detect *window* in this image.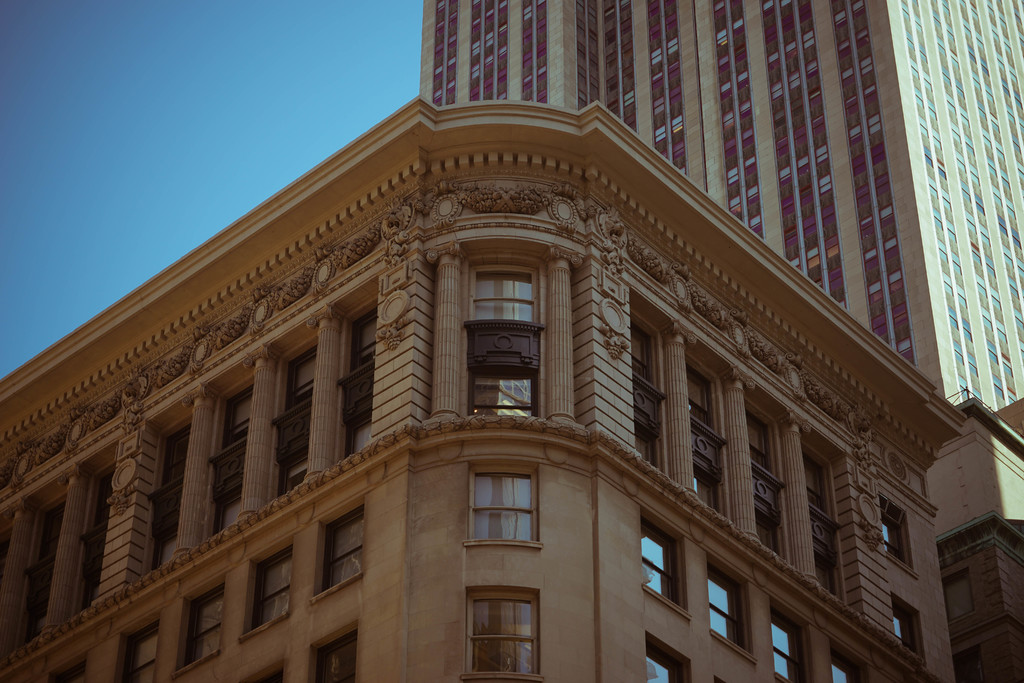
Detection: bbox(133, 407, 193, 587).
